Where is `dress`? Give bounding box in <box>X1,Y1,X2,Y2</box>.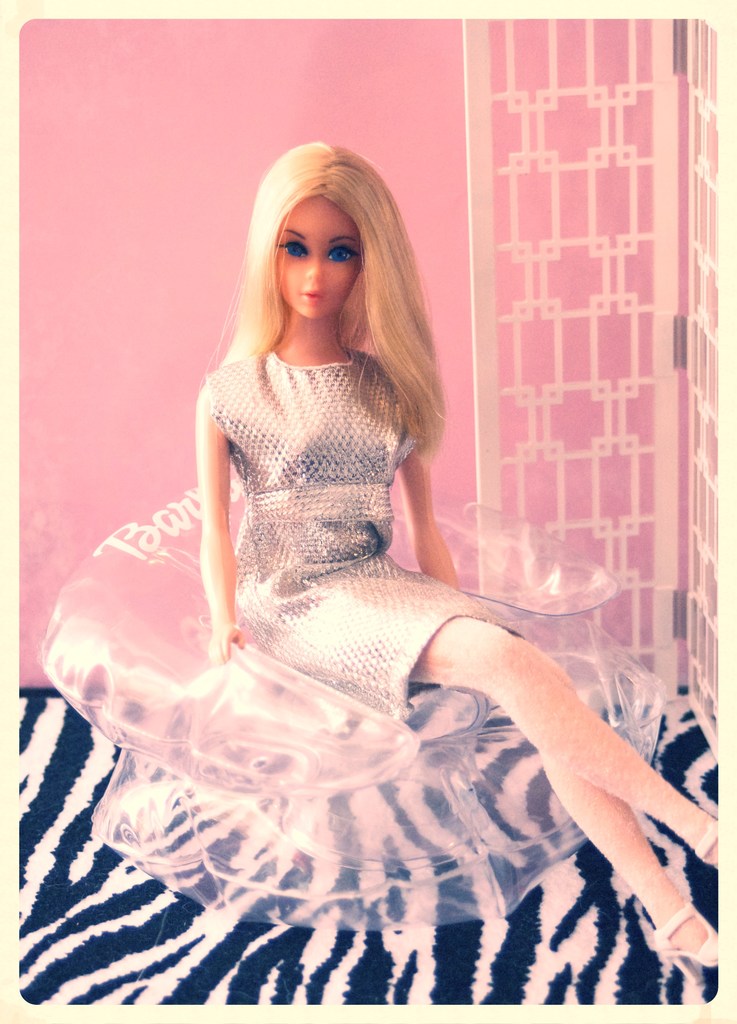
<box>195,342,522,713</box>.
